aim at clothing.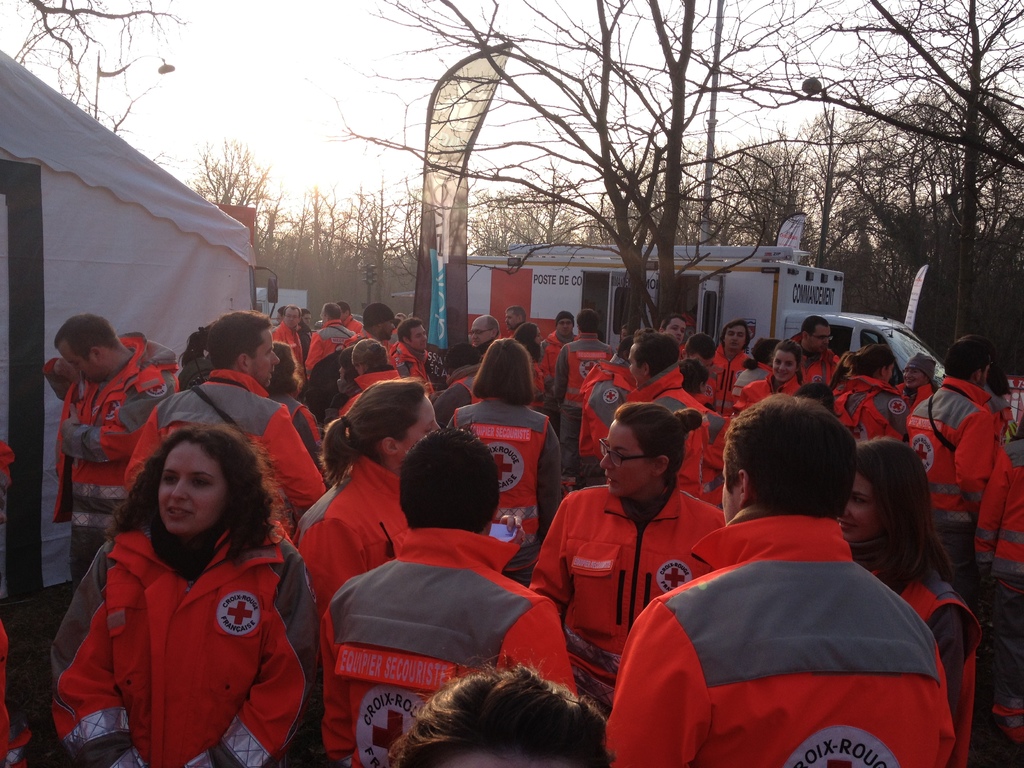
Aimed at x1=985 y1=390 x2=1007 y2=445.
